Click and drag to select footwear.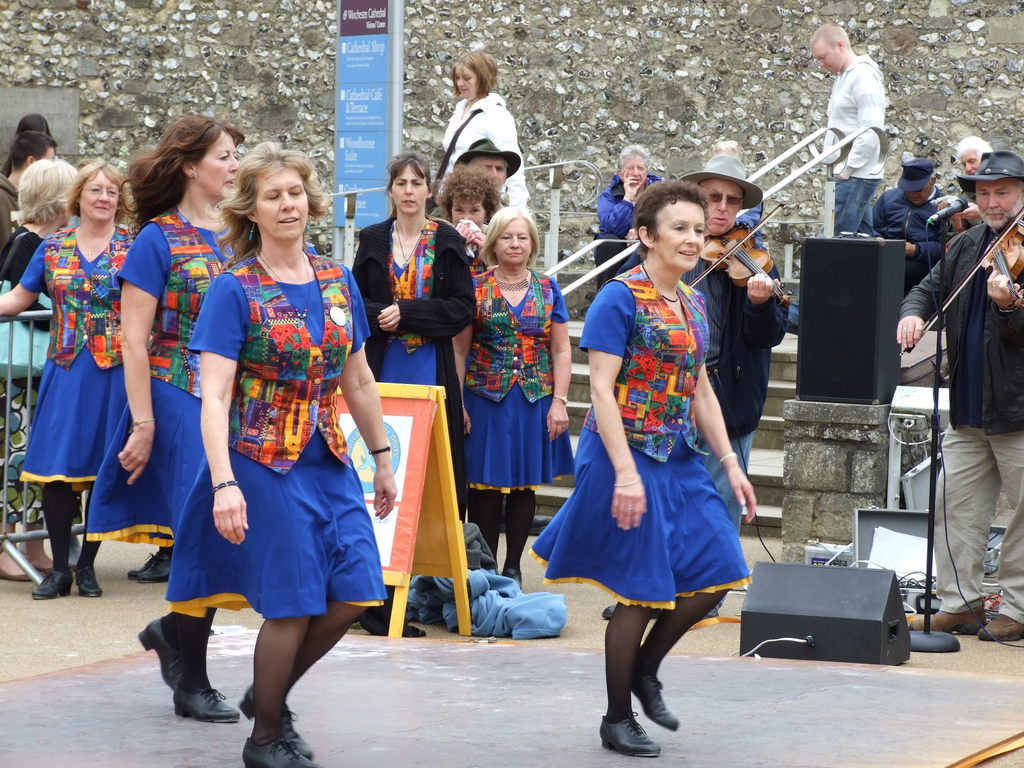
Selection: [24, 569, 70, 595].
